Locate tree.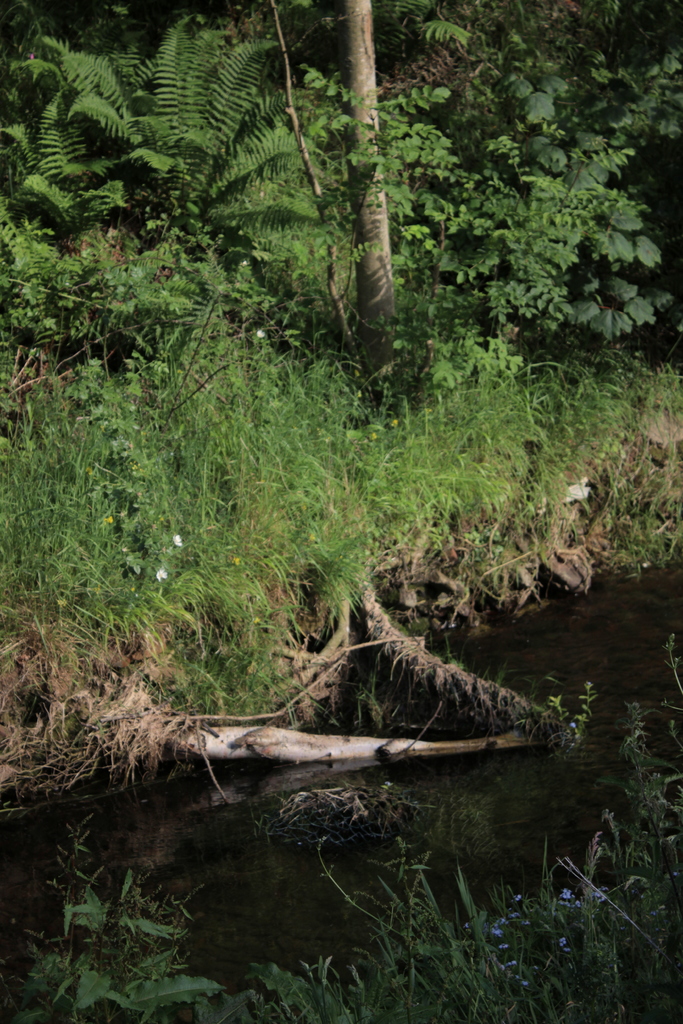
Bounding box: [0, 0, 682, 420].
